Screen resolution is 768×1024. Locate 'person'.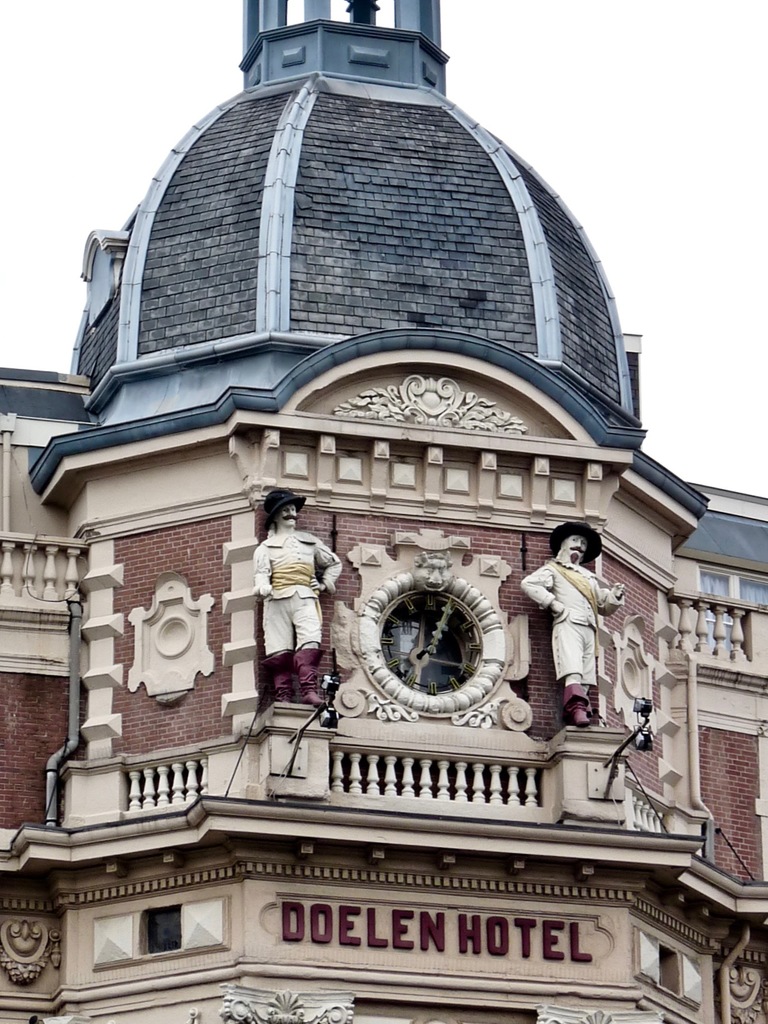
<region>516, 518, 625, 728</region>.
